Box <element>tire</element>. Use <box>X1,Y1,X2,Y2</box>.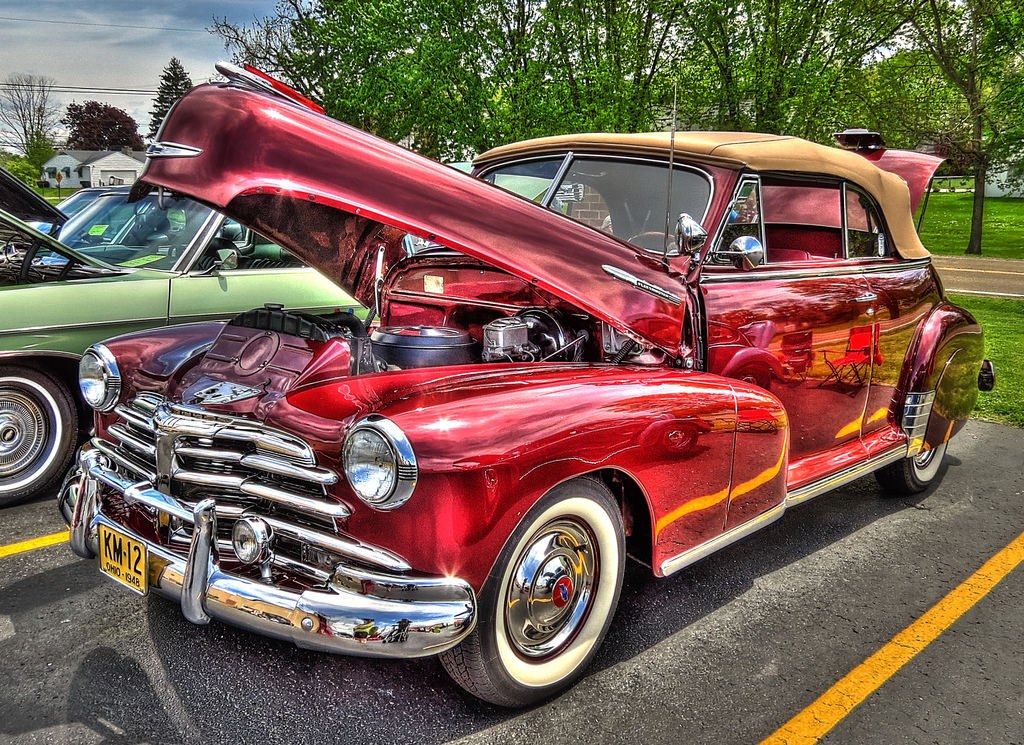
<box>877,440,952,495</box>.
